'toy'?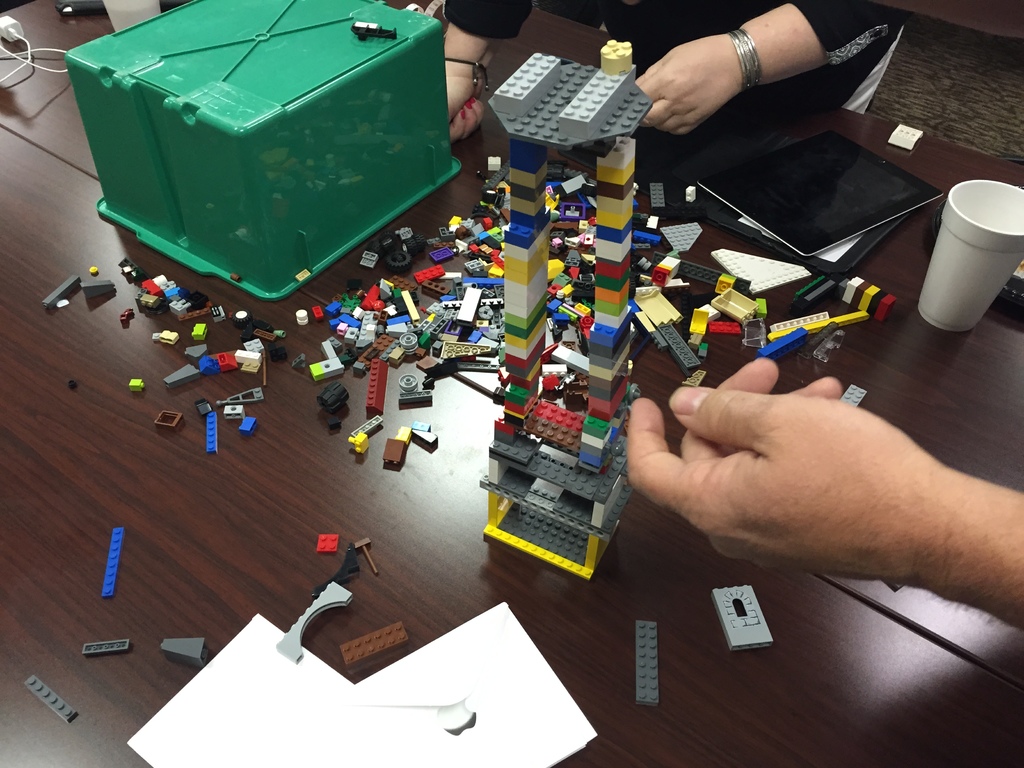
[left=152, top=332, right=162, bottom=342]
